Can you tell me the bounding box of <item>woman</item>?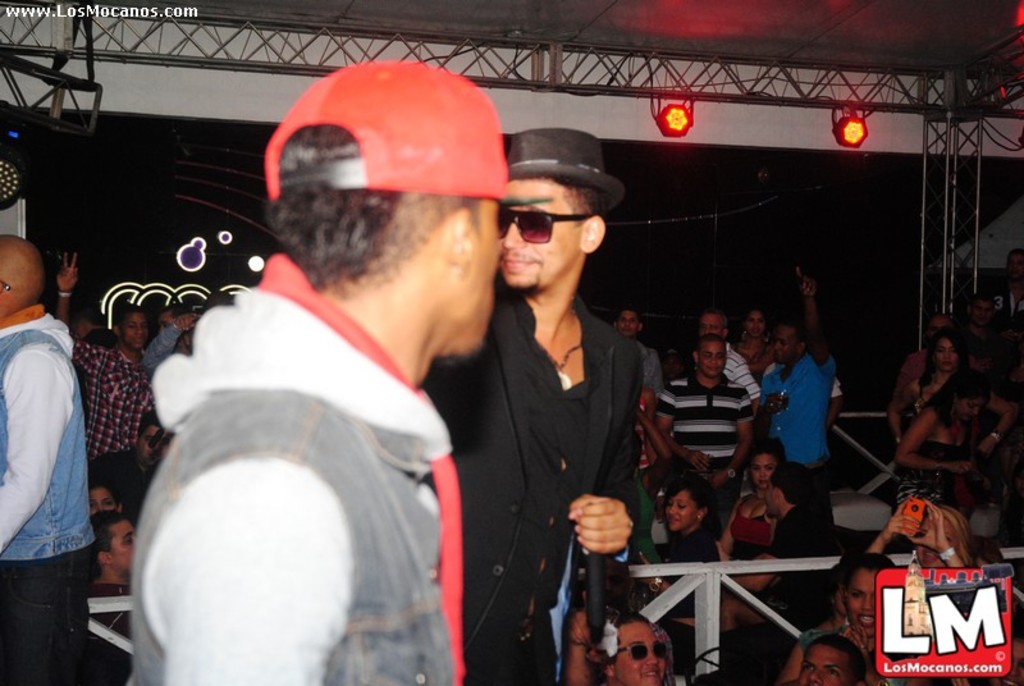
<box>778,548,937,685</box>.
